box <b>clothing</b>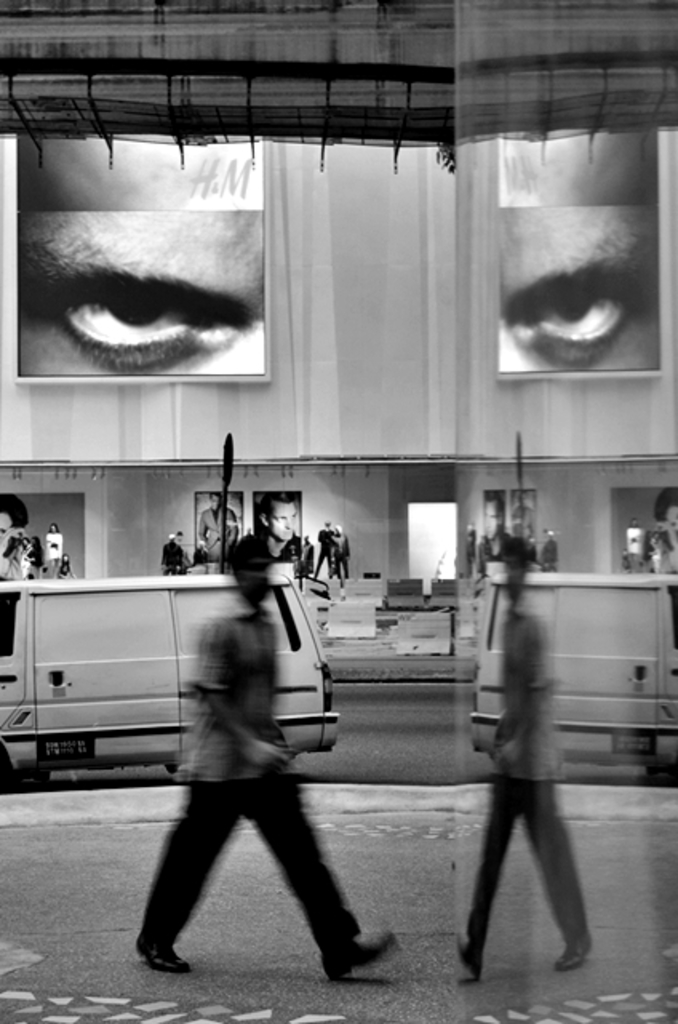
x1=133 y1=518 x2=353 y2=934
